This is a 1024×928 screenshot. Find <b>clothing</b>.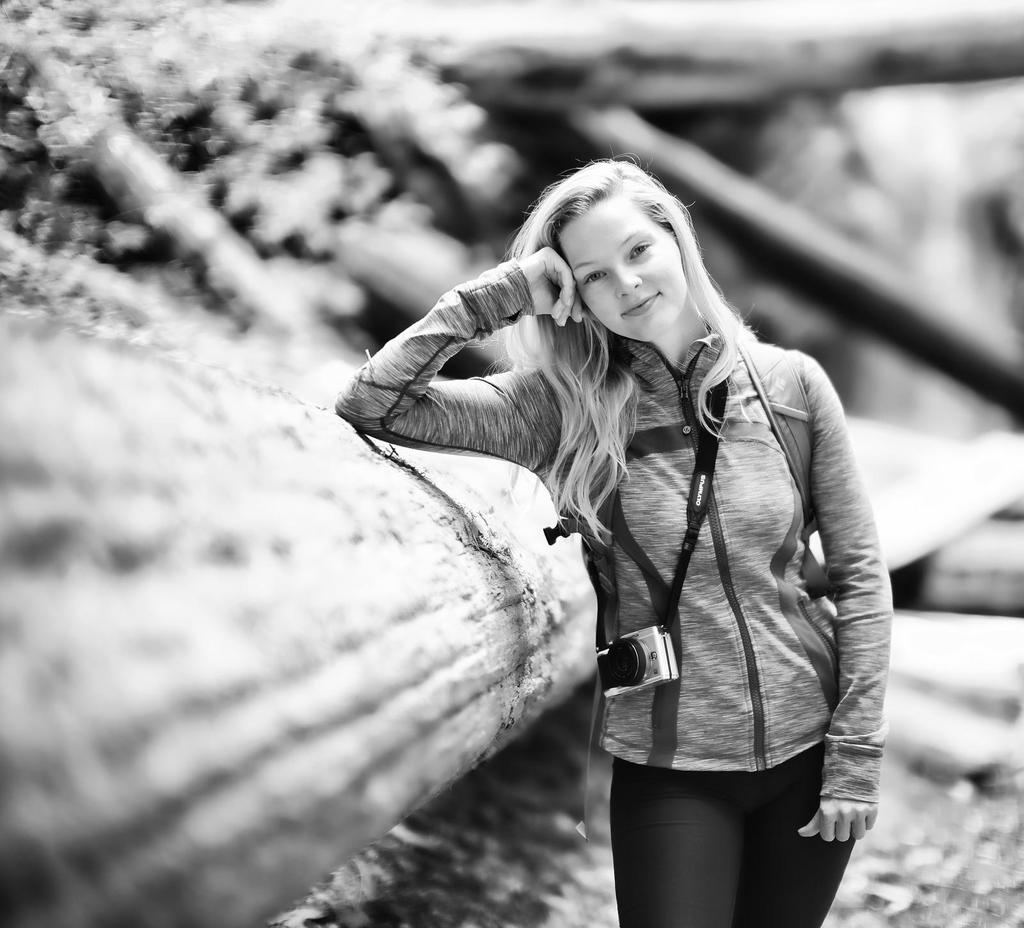
Bounding box: [left=370, top=250, right=882, bottom=796].
